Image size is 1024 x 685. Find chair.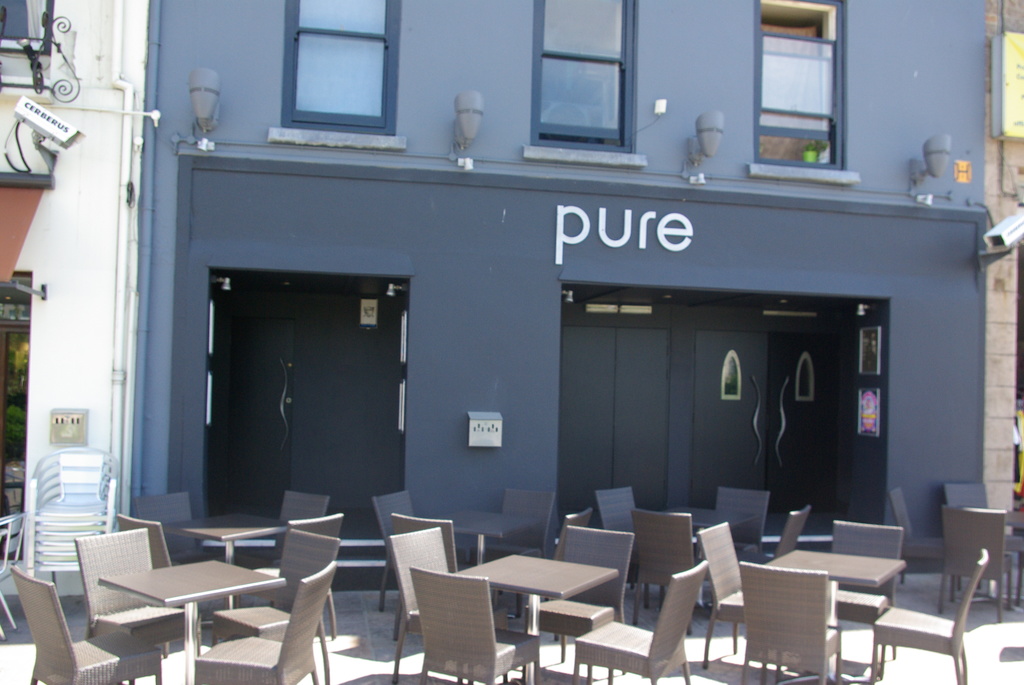
692 523 745 667.
